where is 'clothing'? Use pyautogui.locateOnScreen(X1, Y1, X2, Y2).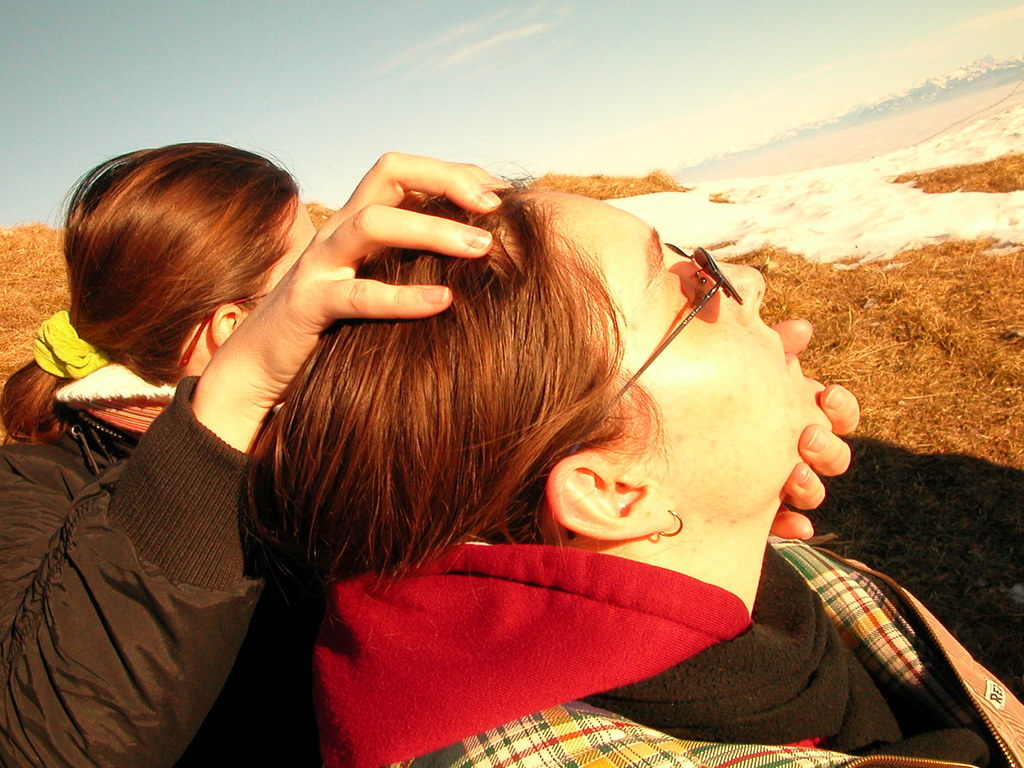
pyautogui.locateOnScreen(0, 275, 325, 767).
